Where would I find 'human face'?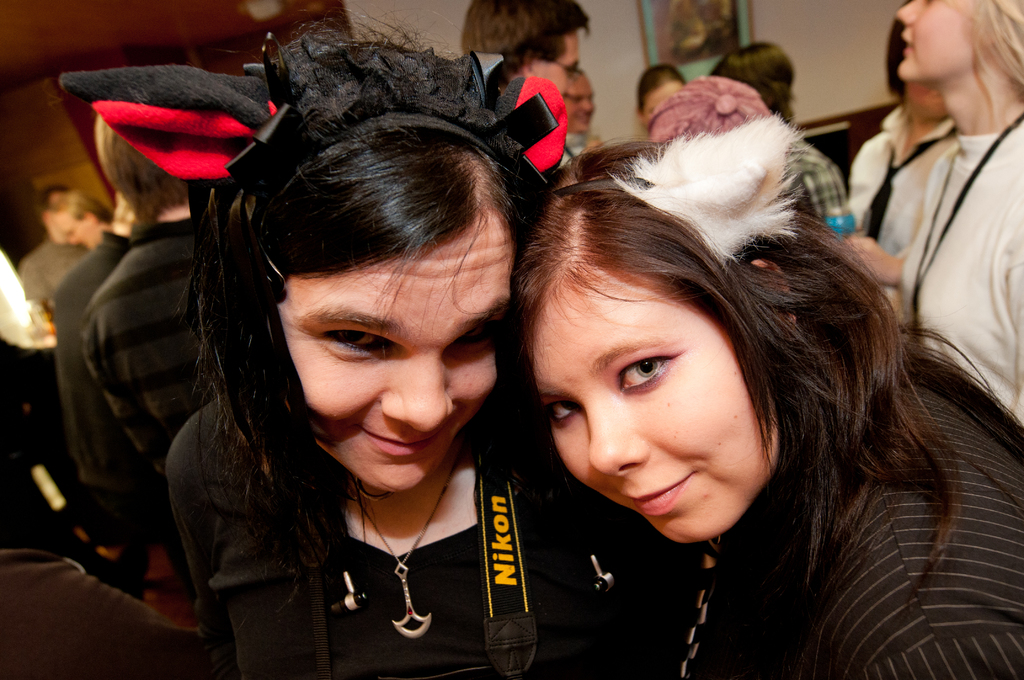
At select_region(278, 208, 509, 498).
